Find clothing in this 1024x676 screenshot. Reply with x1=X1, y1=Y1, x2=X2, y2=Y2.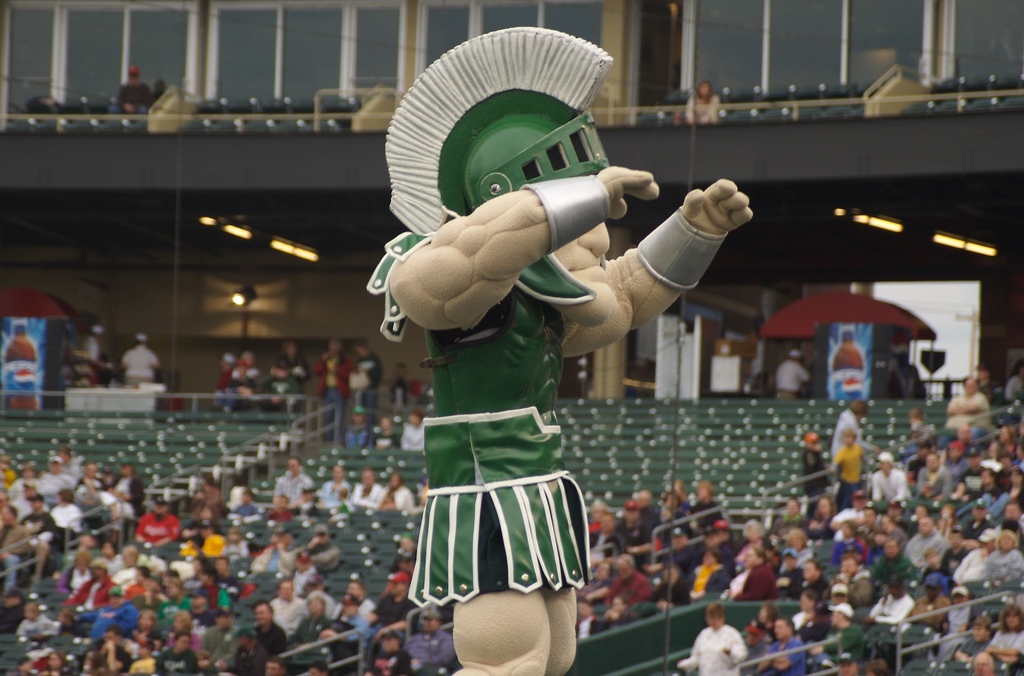
x1=940, y1=394, x2=984, y2=427.
